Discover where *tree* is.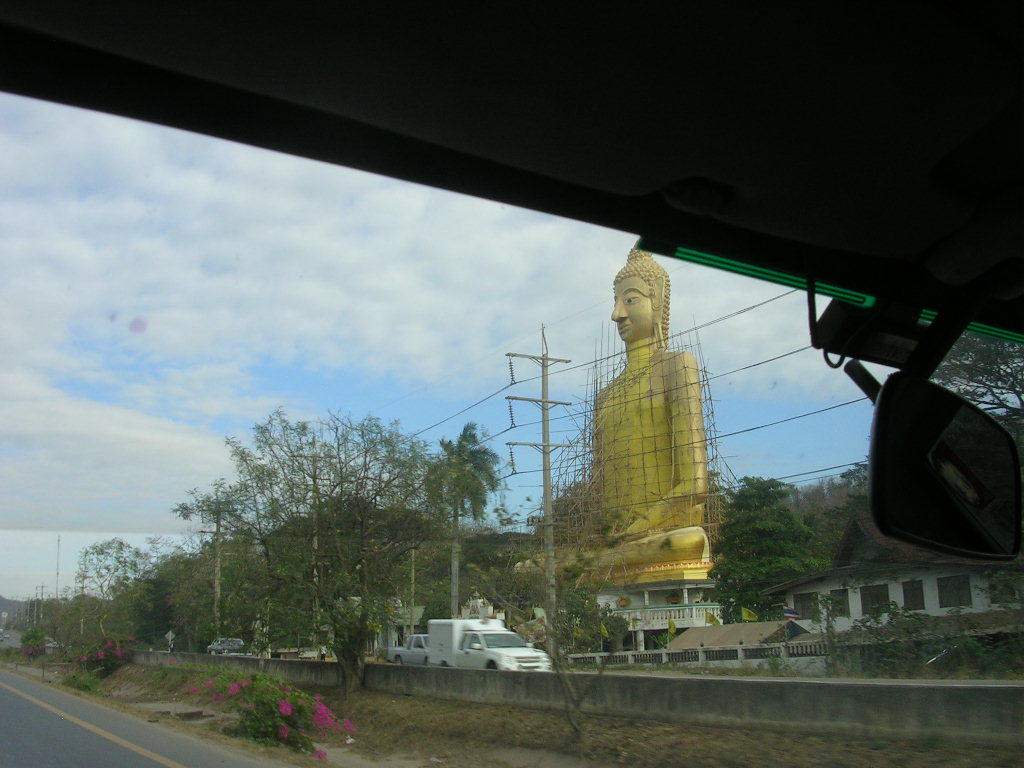
Discovered at [936,338,1023,442].
